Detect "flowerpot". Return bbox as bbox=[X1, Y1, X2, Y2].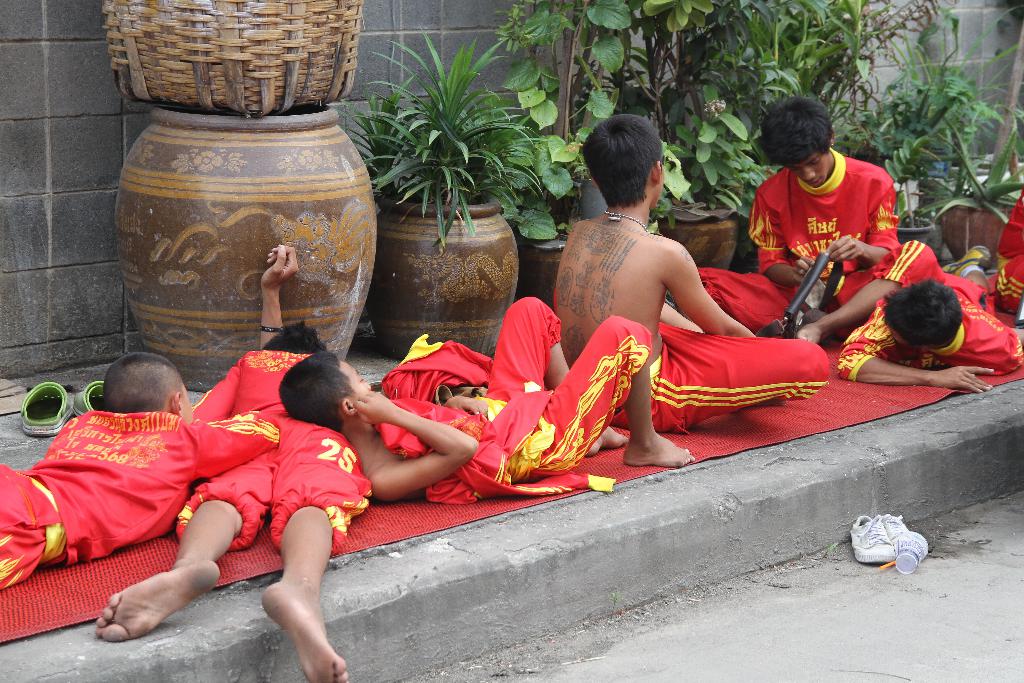
bbox=[368, 193, 517, 360].
